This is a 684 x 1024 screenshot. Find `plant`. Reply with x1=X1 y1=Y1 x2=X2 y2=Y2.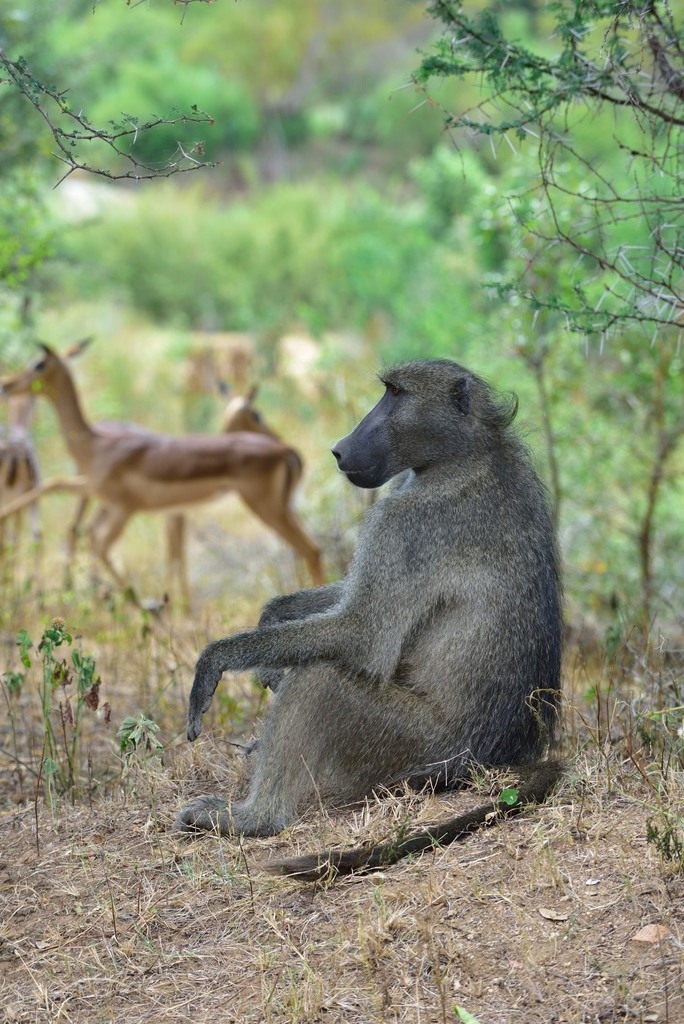
x1=390 y1=0 x2=683 y2=351.
